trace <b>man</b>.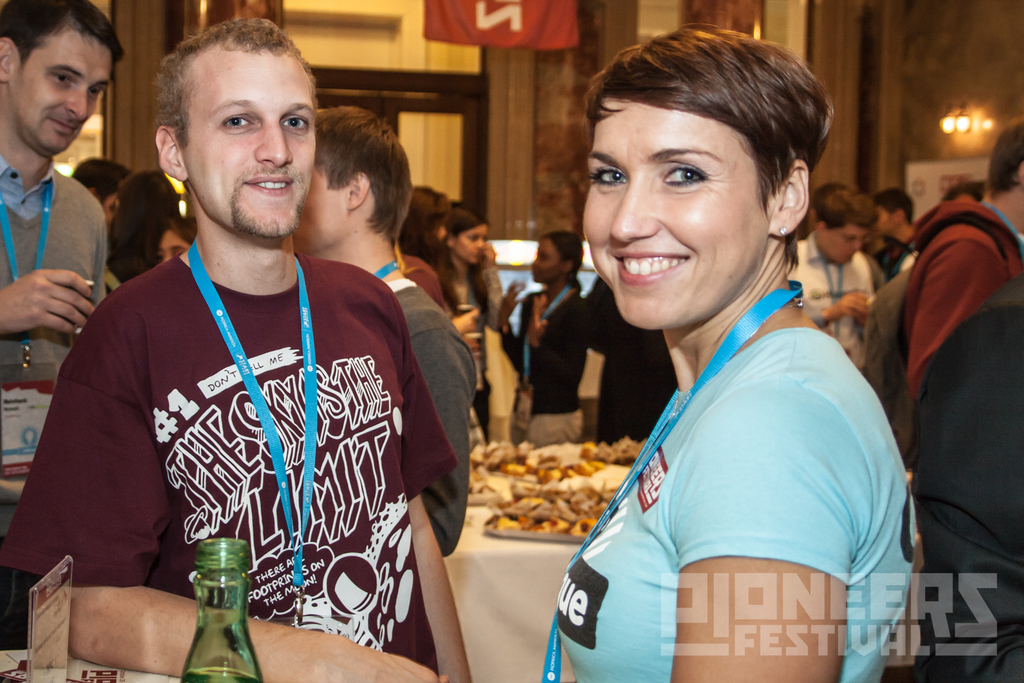
Traced to {"left": 68, "top": 157, "right": 130, "bottom": 288}.
